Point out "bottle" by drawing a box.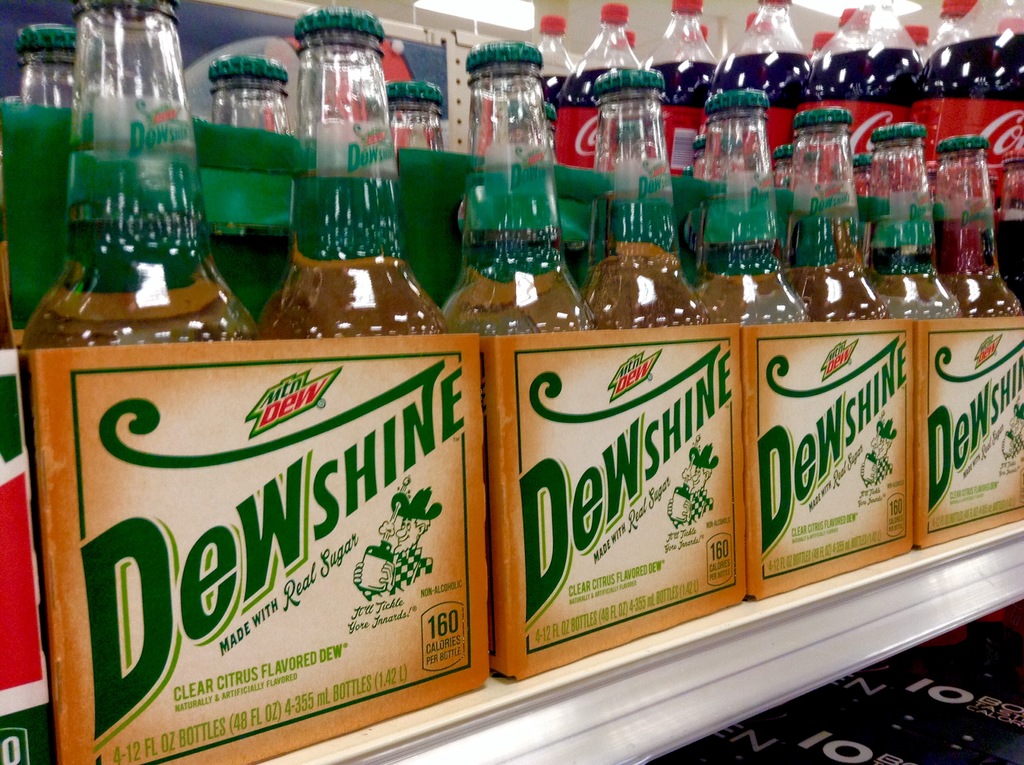
433/42/587/541.
